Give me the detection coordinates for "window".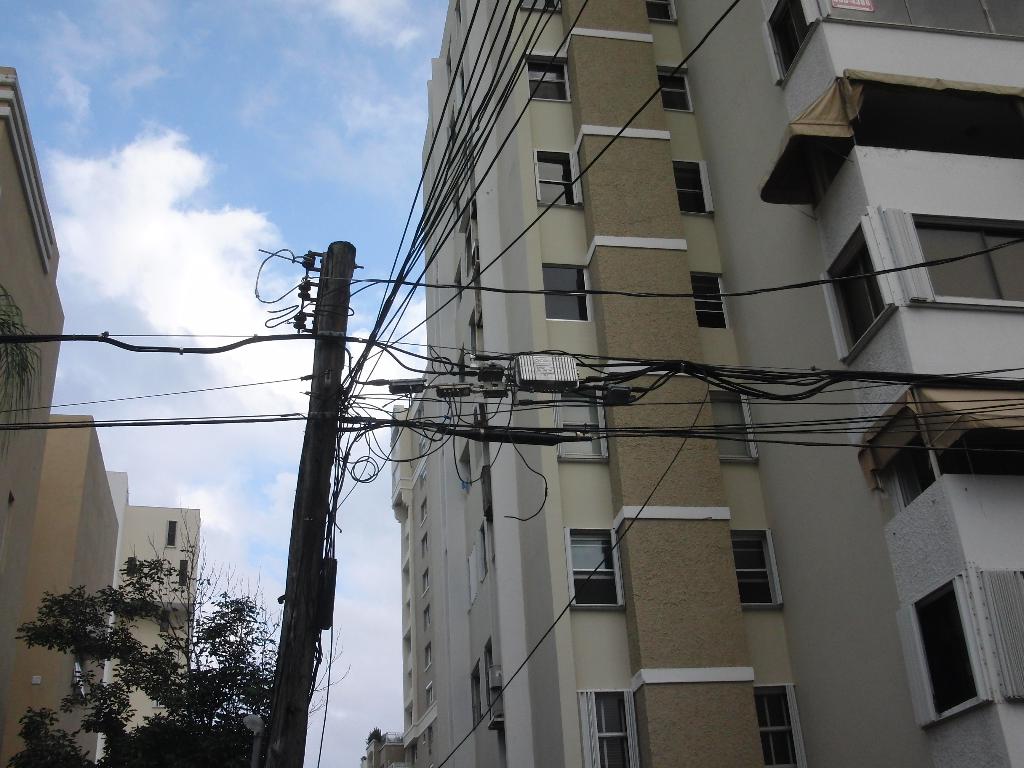
(left=849, top=387, right=940, bottom=528).
